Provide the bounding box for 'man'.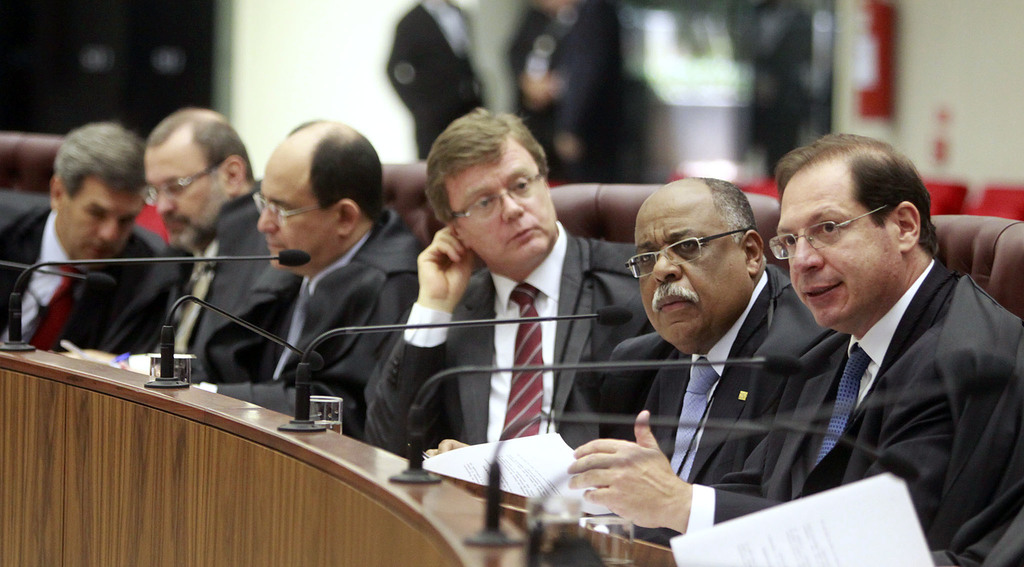
[0,131,210,388].
